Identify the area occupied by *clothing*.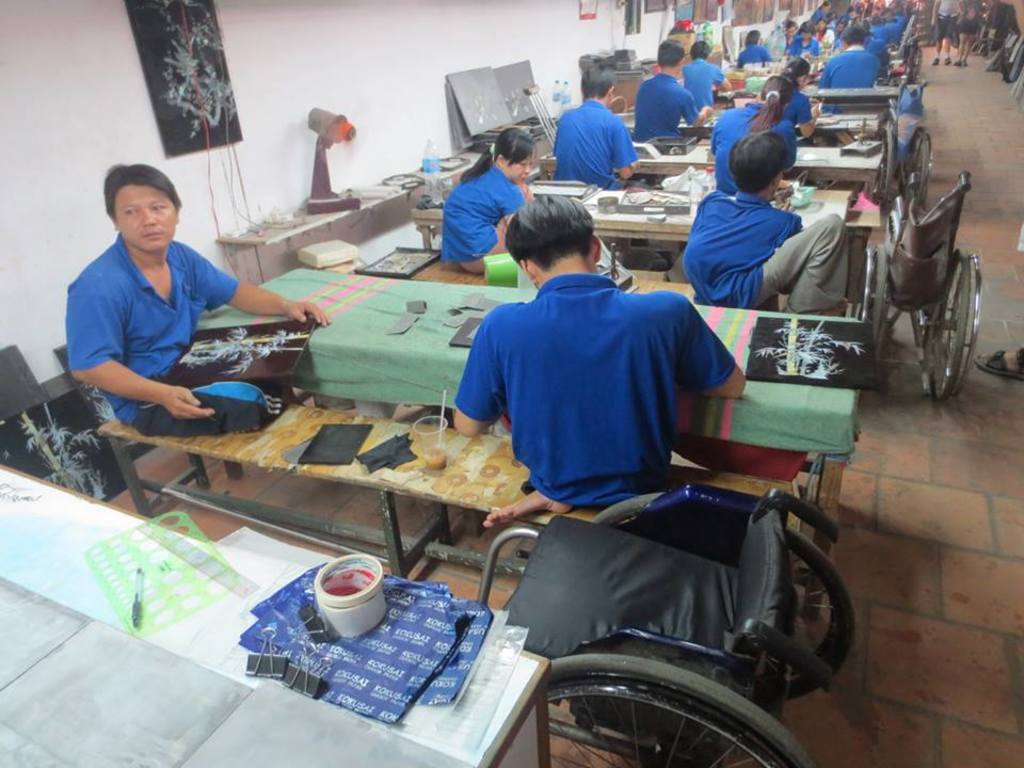
Area: (444, 158, 524, 273).
